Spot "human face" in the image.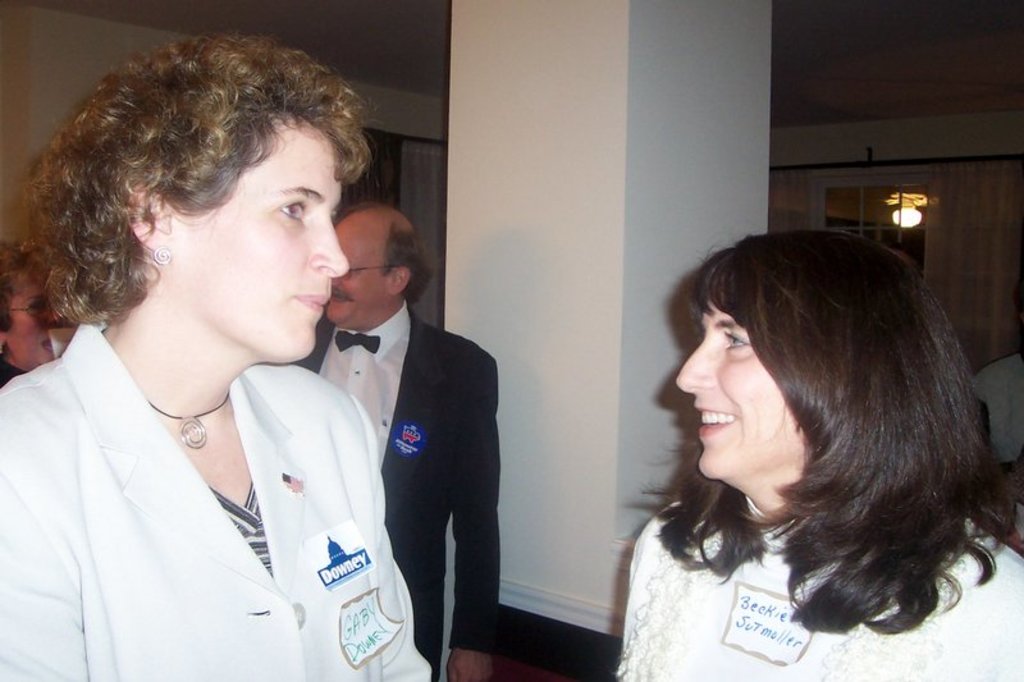
"human face" found at left=326, top=221, right=381, bottom=321.
